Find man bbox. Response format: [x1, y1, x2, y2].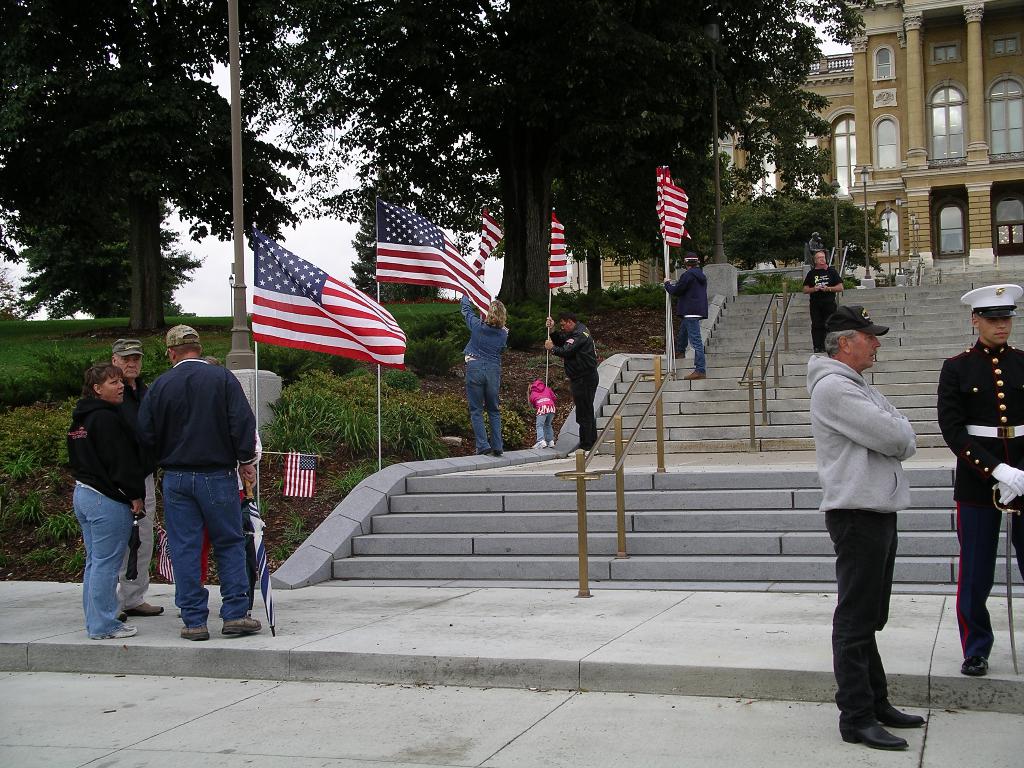
[540, 309, 602, 461].
